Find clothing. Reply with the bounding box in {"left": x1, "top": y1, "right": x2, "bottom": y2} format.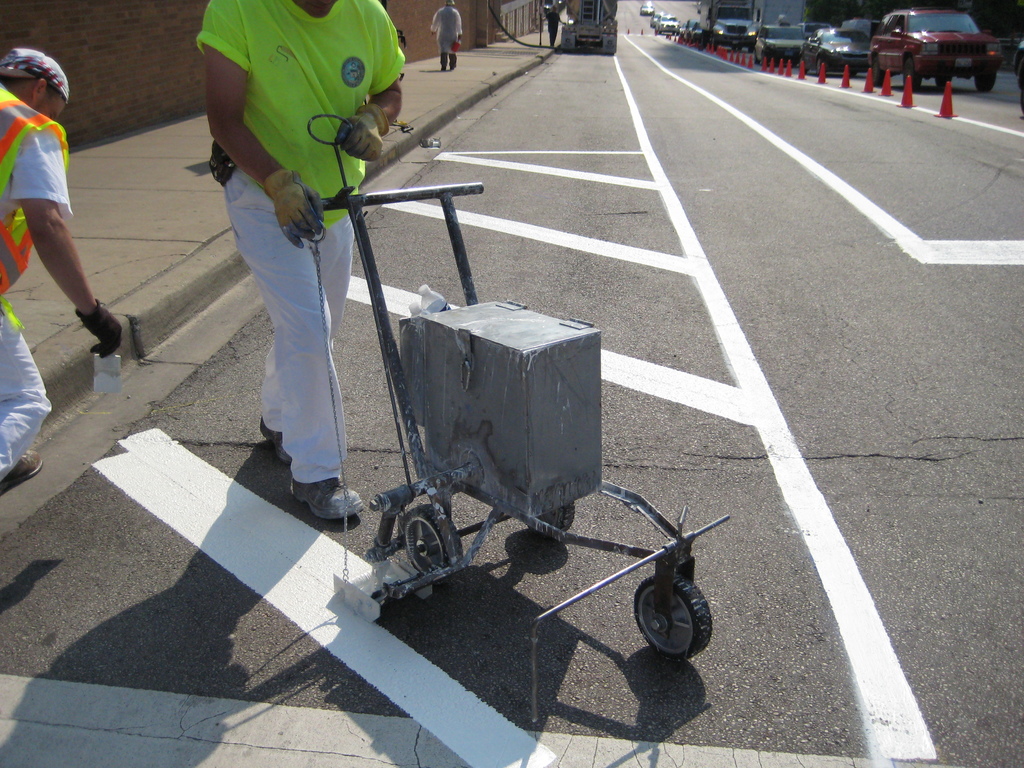
{"left": 545, "top": 12, "right": 559, "bottom": 45}.
